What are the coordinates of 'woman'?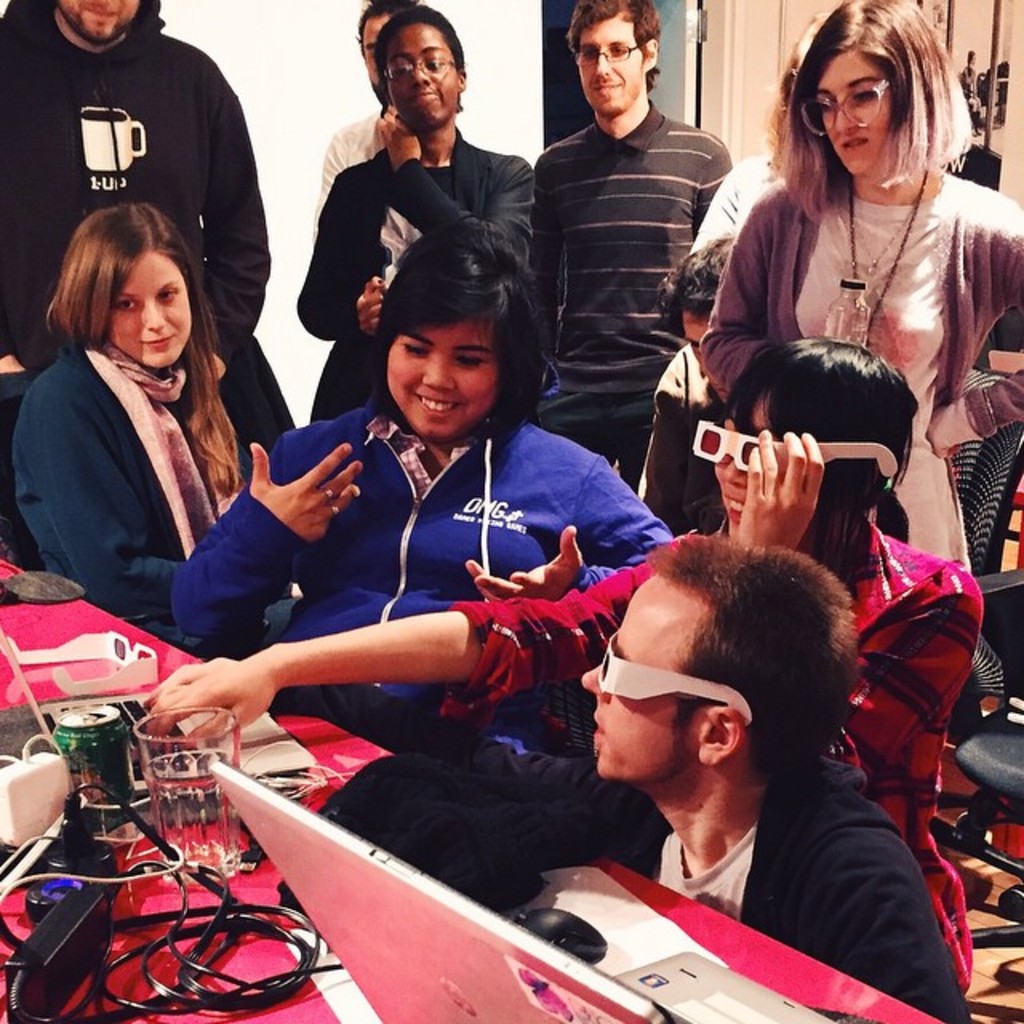
[155,219,667,747].
